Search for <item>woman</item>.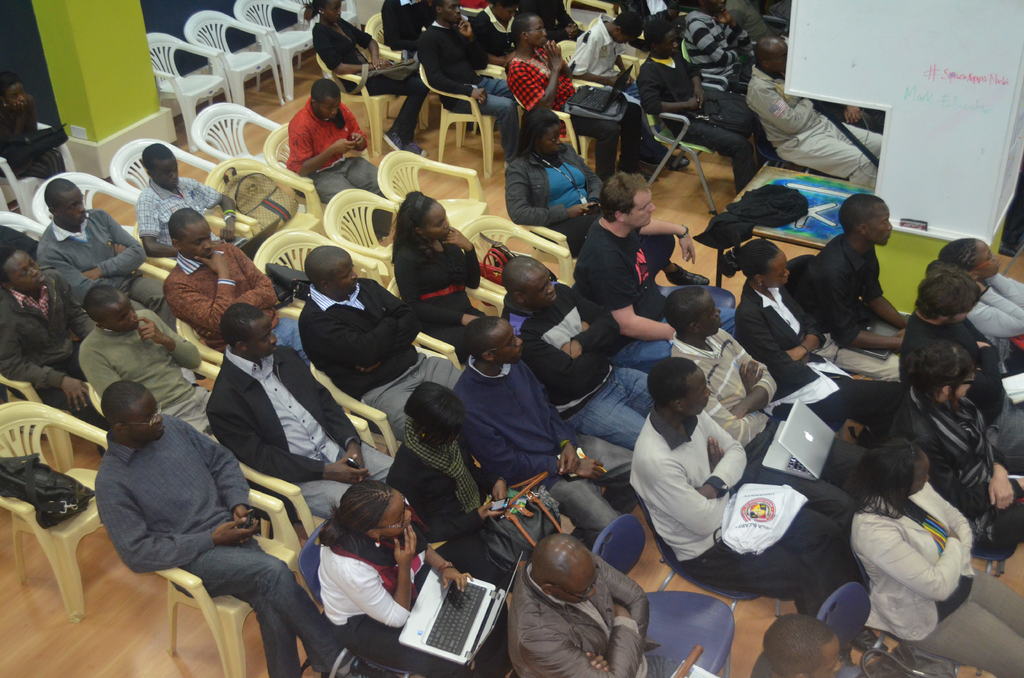
Found at box(387, 384, 554, 583).
